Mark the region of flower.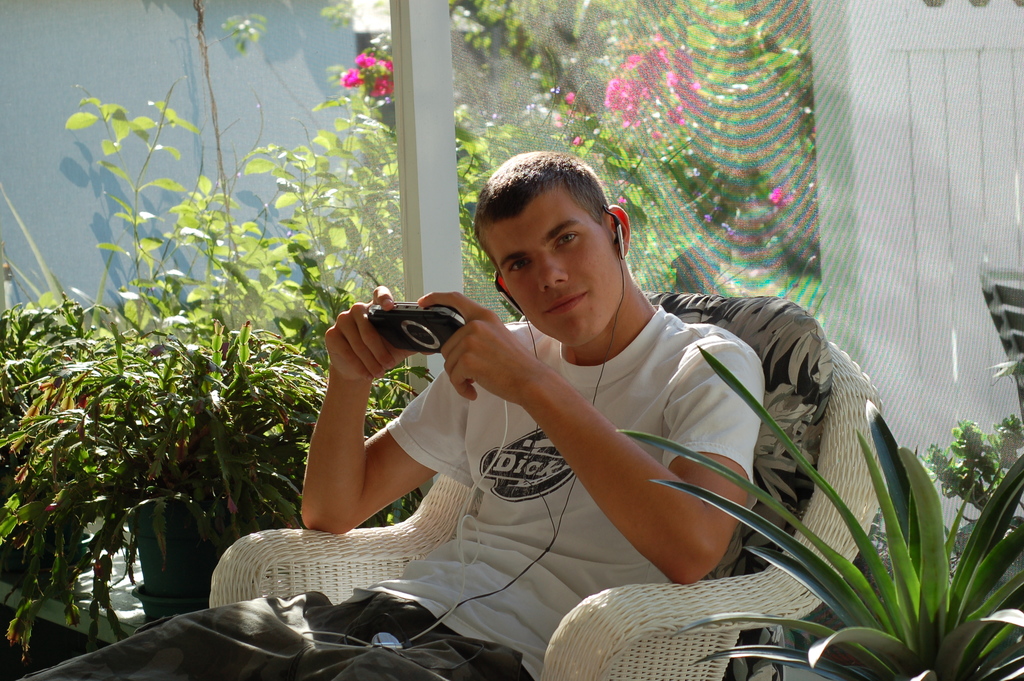
Region: crop(371, 74, 391, 99).
